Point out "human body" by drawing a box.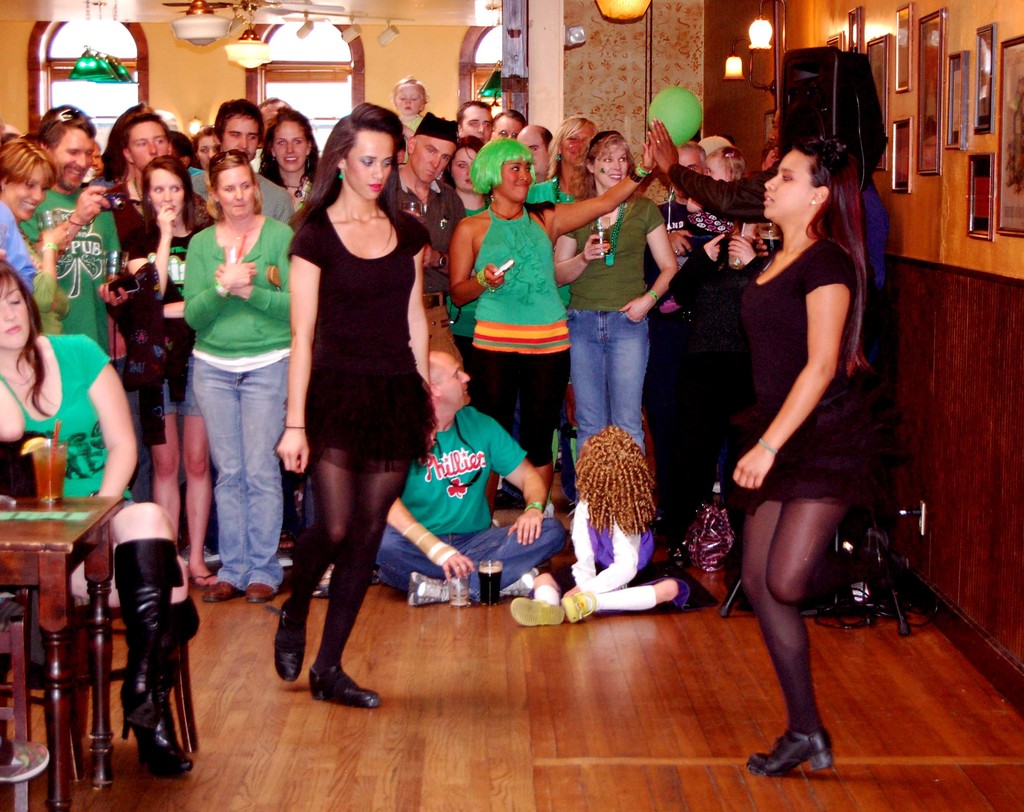
[left=182, top=154, right=303, bottom=596].
